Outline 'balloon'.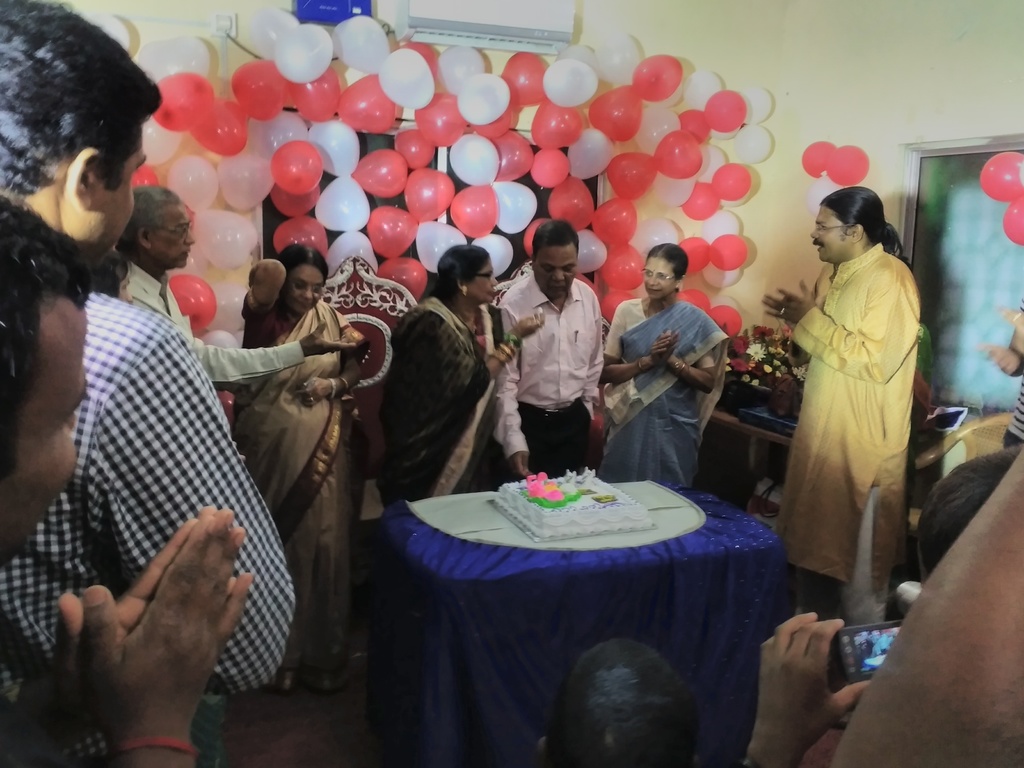
Outline: 588/86/644/144.
